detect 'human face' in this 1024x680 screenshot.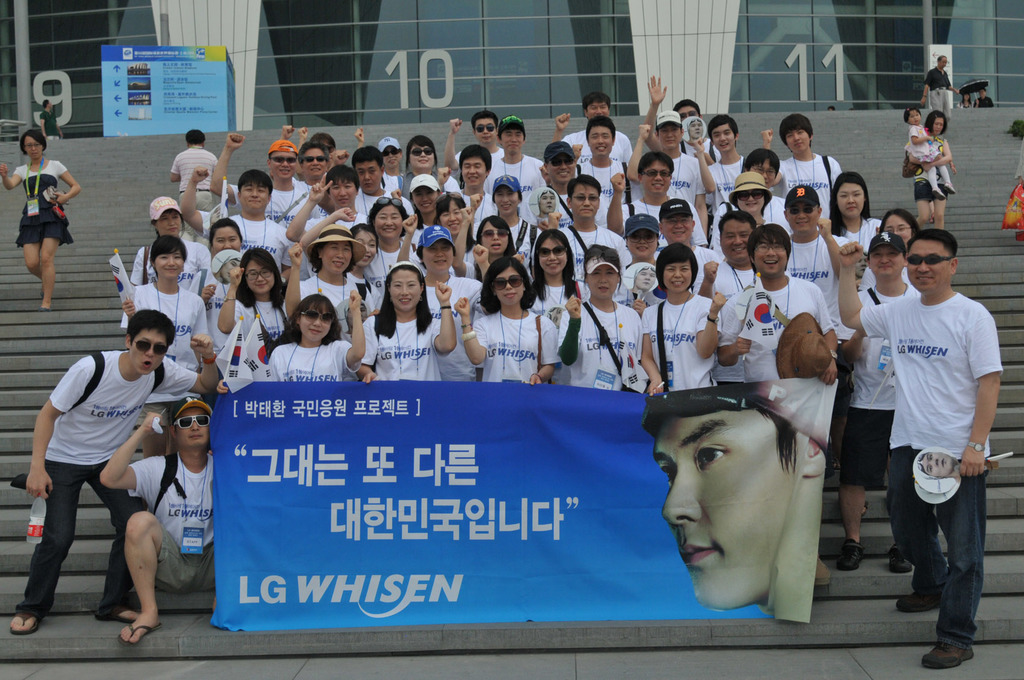
Detection: <bbox>209, 222, 238, 259</bbox>.
